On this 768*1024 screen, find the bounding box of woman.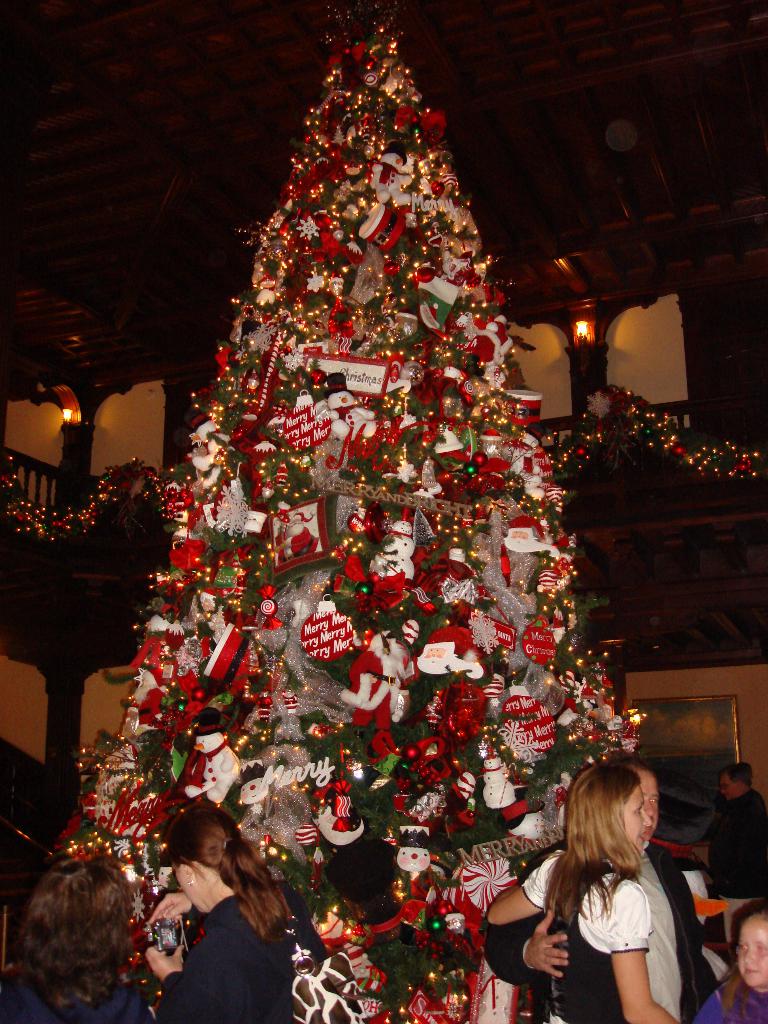
Bounding box: <bbox>0, 863, 147, 1023</bbox>.
